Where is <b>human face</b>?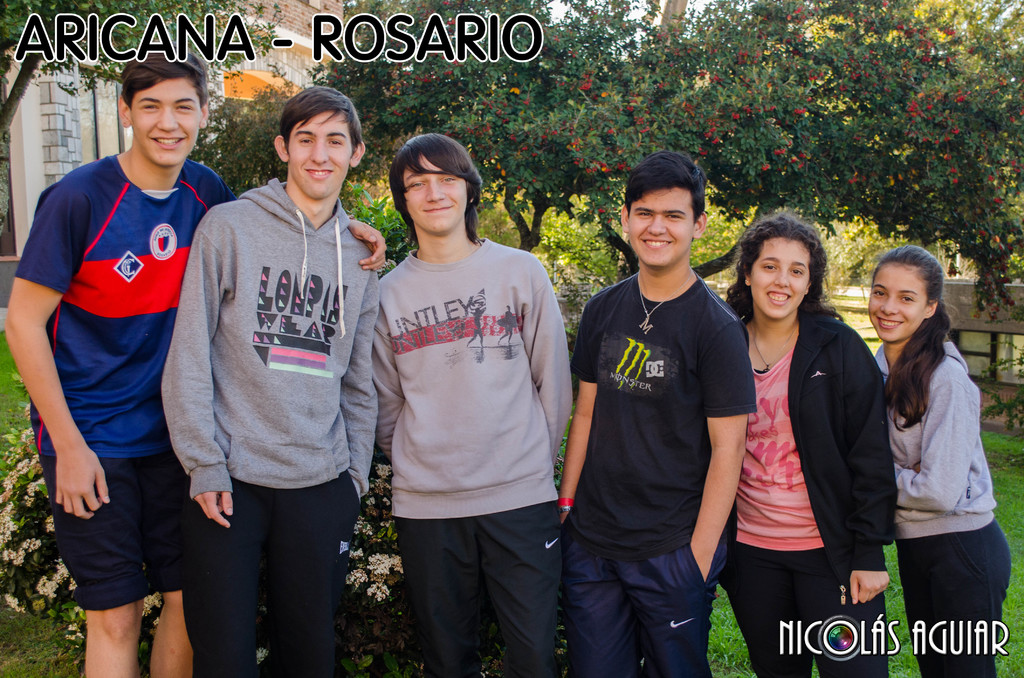
locate(293, 115, 355, 195).
